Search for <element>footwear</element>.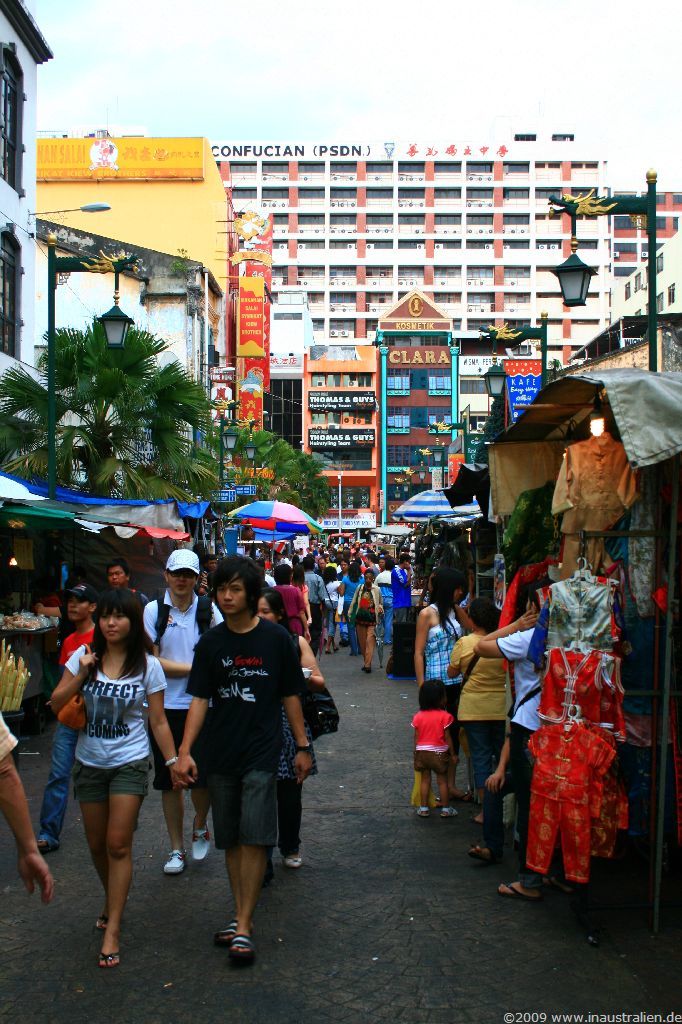
Found at rect(434, 802, 450, 816).
